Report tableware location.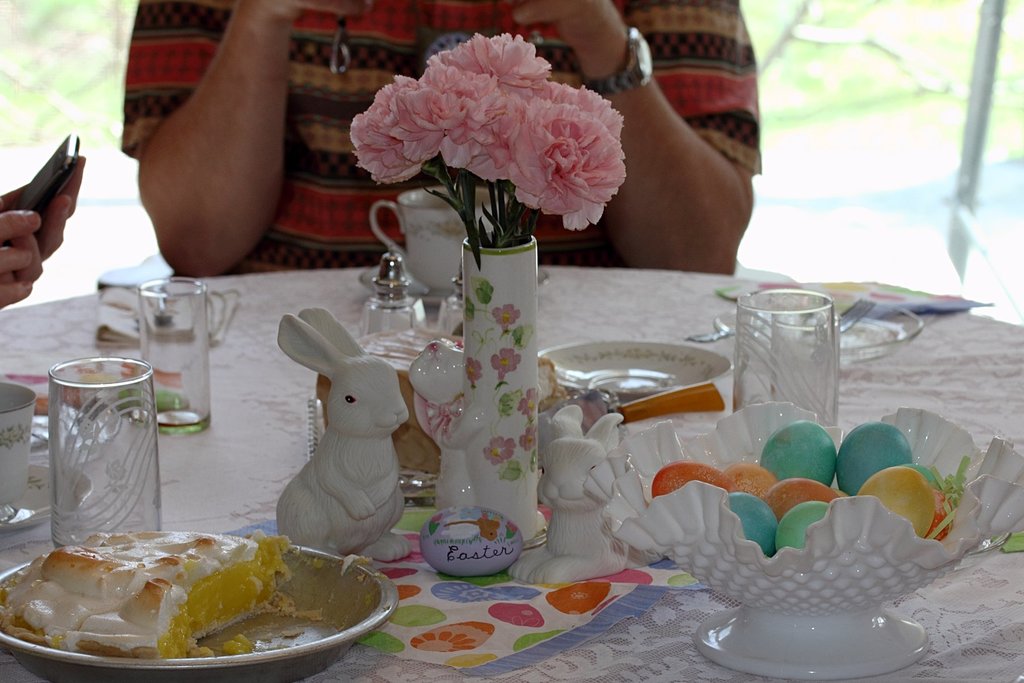
Report: 538, 339, 735, 395.
